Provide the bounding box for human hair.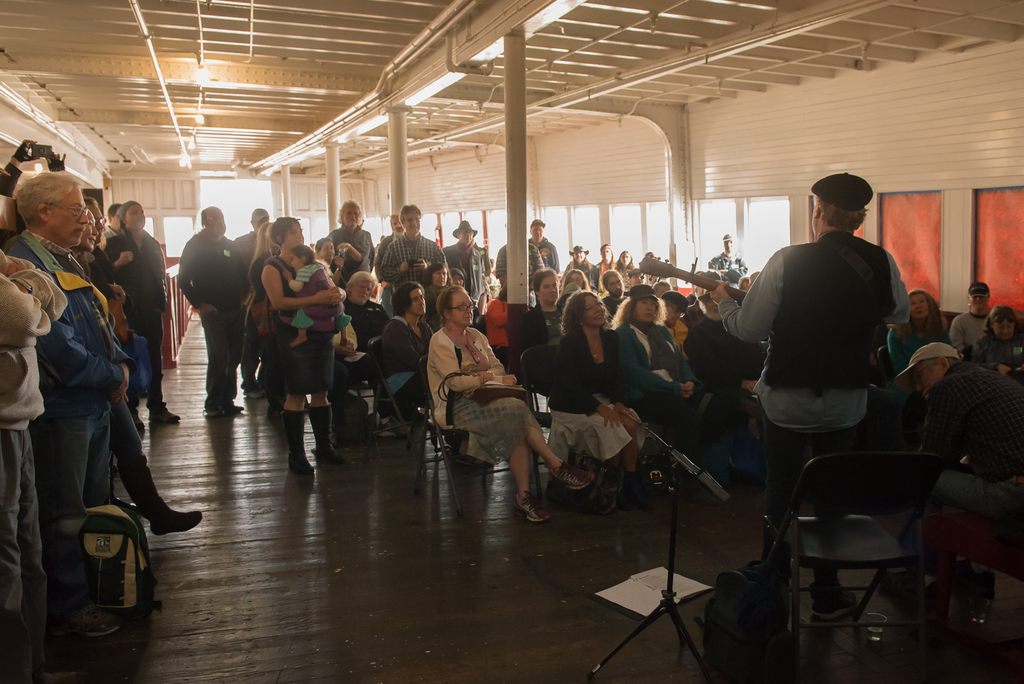
region(530, 266, 557, 307).
